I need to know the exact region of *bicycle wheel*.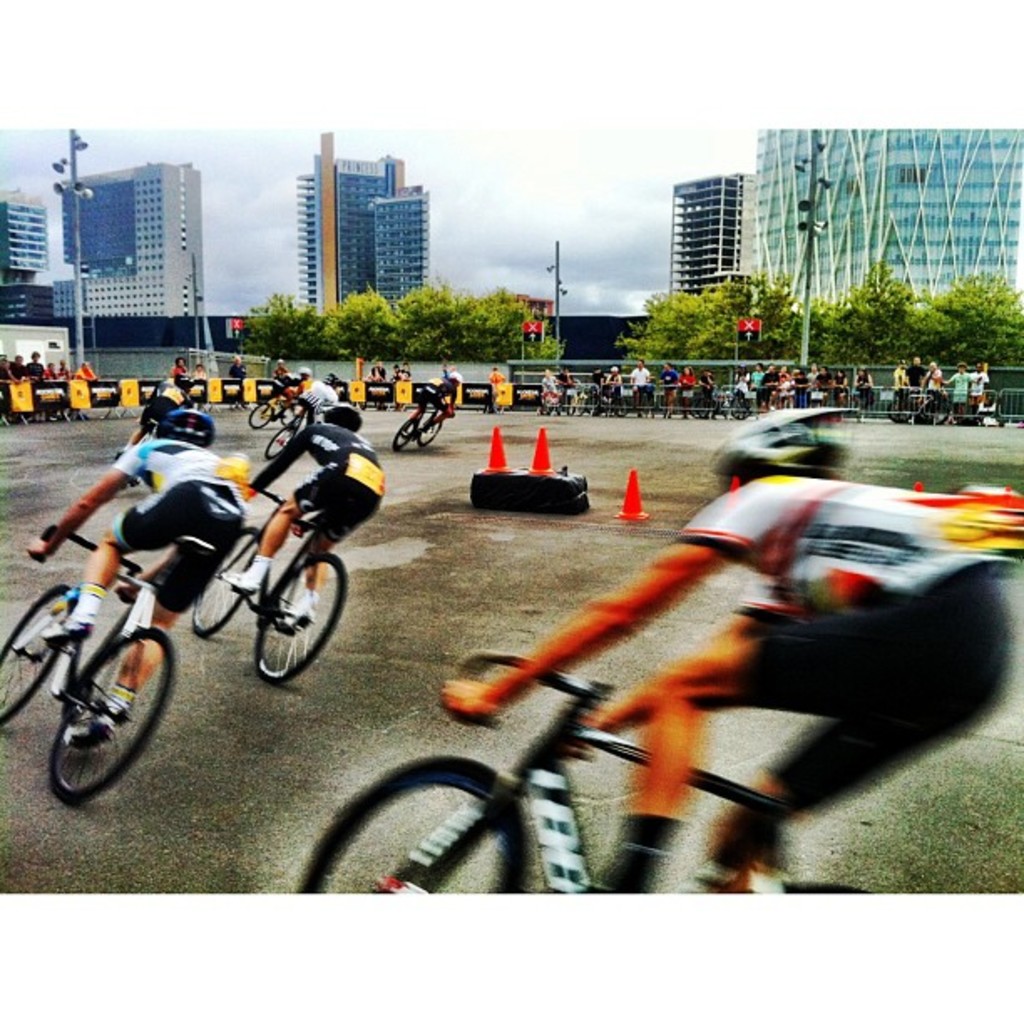
Region: 688,397,711,422.
